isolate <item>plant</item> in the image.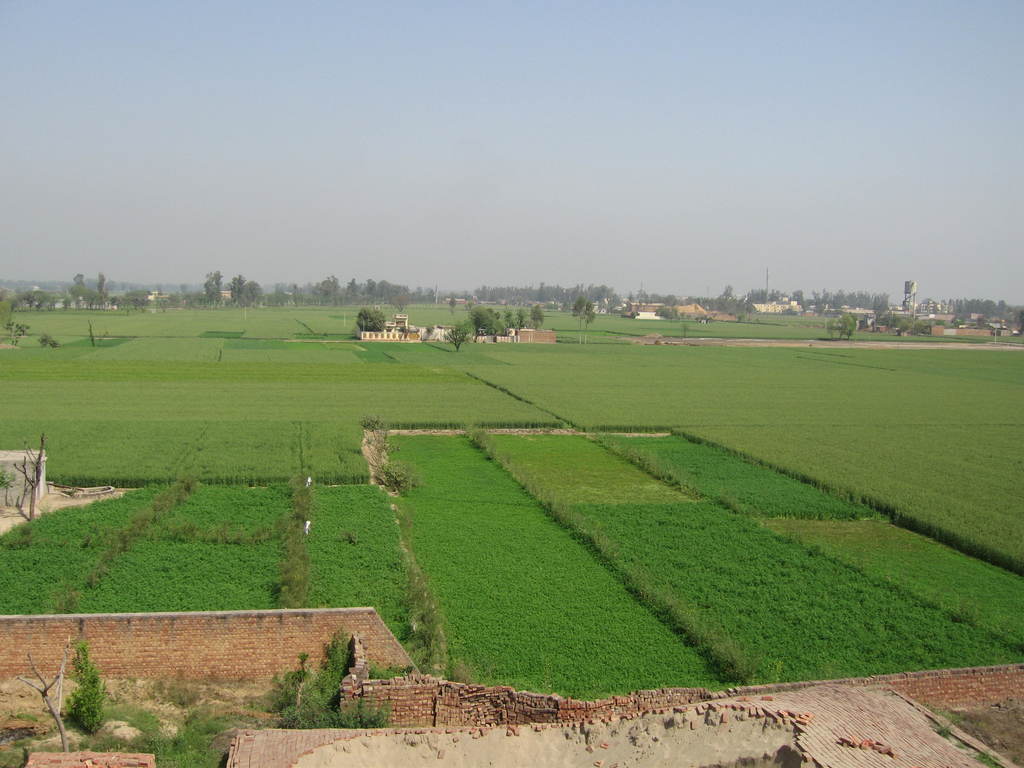
Isolated region: bbox=[243, 631, 408, 733].
